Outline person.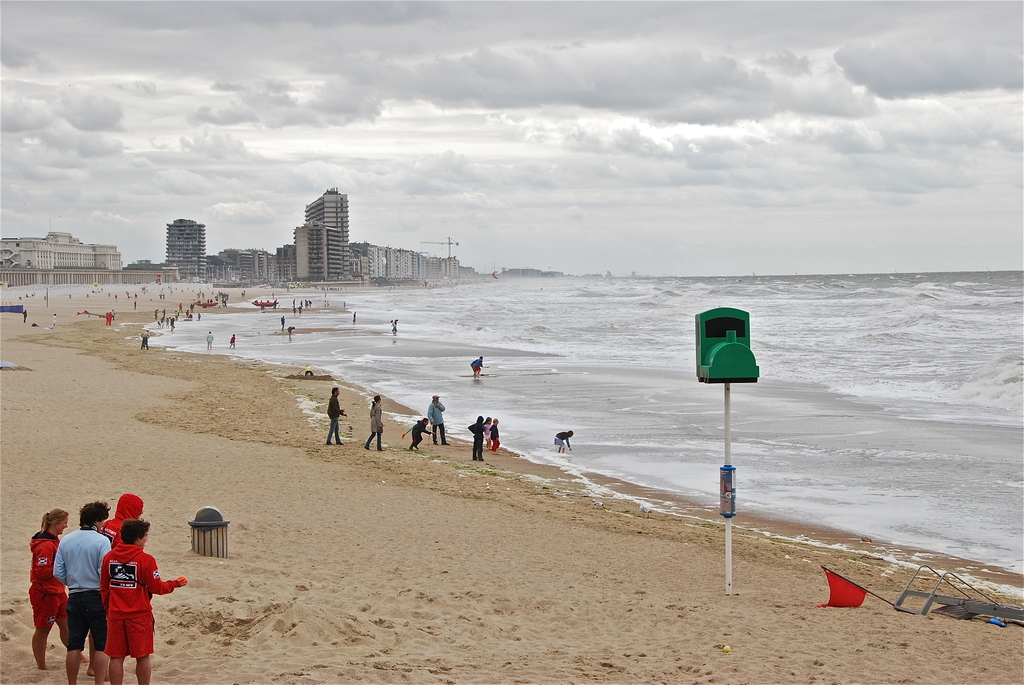
Outline: {"x1": 230, "y1": 334, "x2": 236, "y2": 350}.
